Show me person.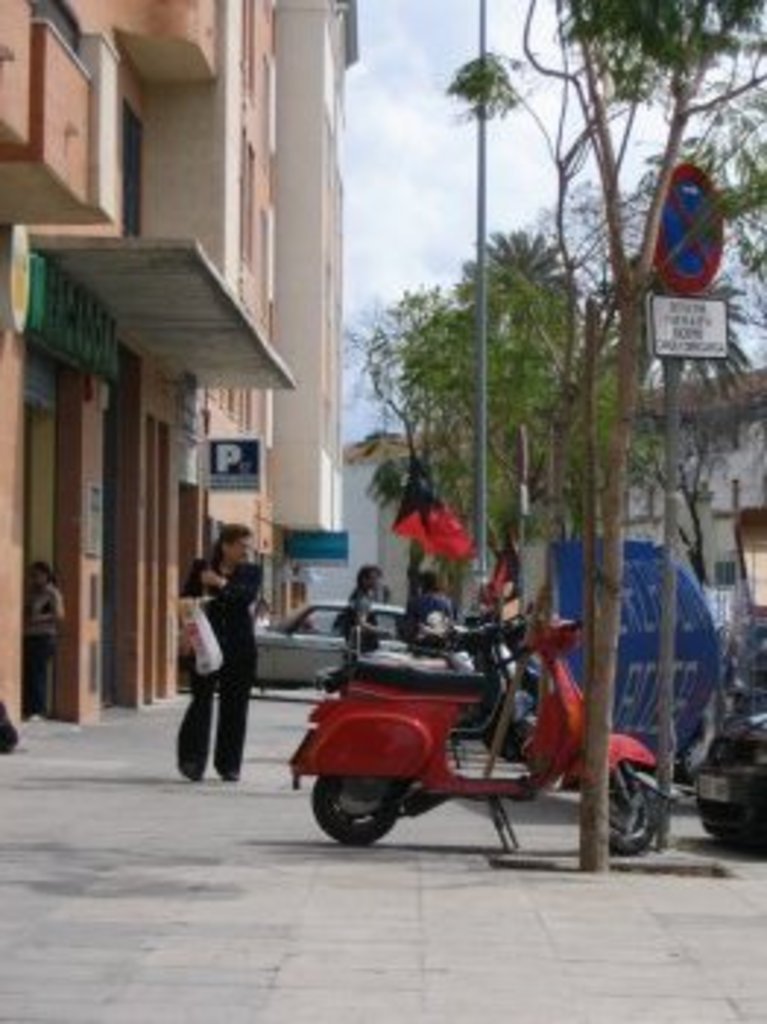
person is here: <box>18,556,70,720</box>.
